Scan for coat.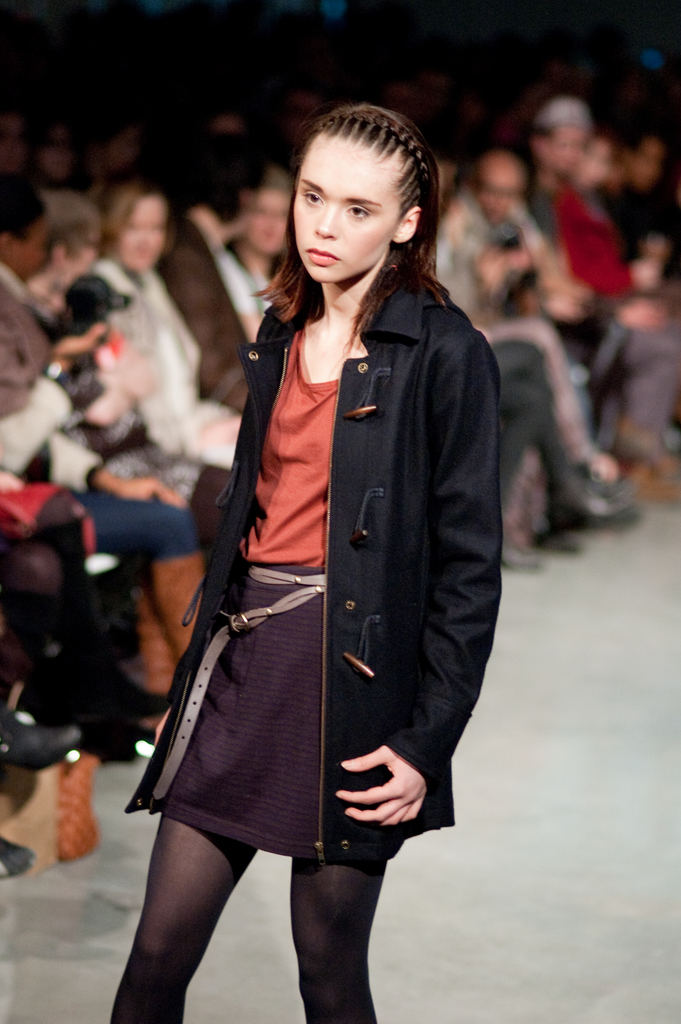
Scan result: region(133, 275, 504, 867).
